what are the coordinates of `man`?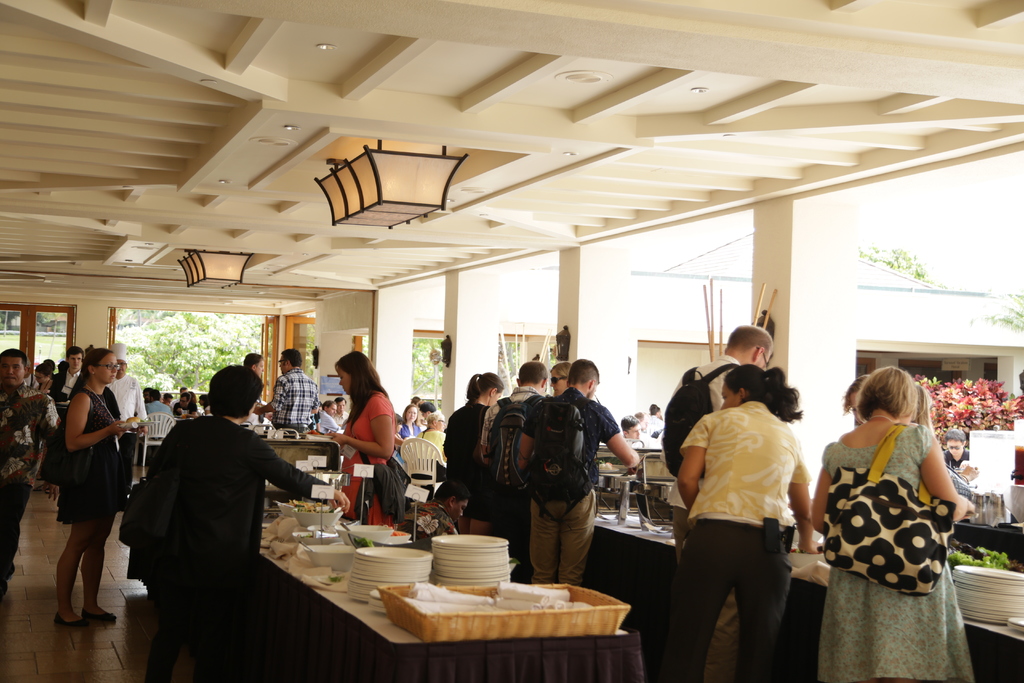
region(0, 345, 53, 599).
